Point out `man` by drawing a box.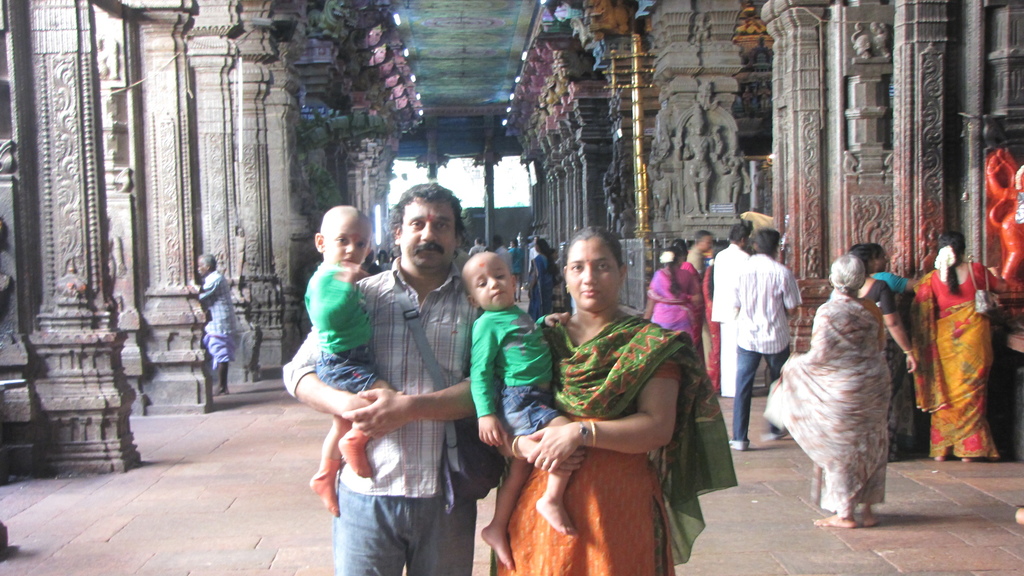
710:221:756:394.
